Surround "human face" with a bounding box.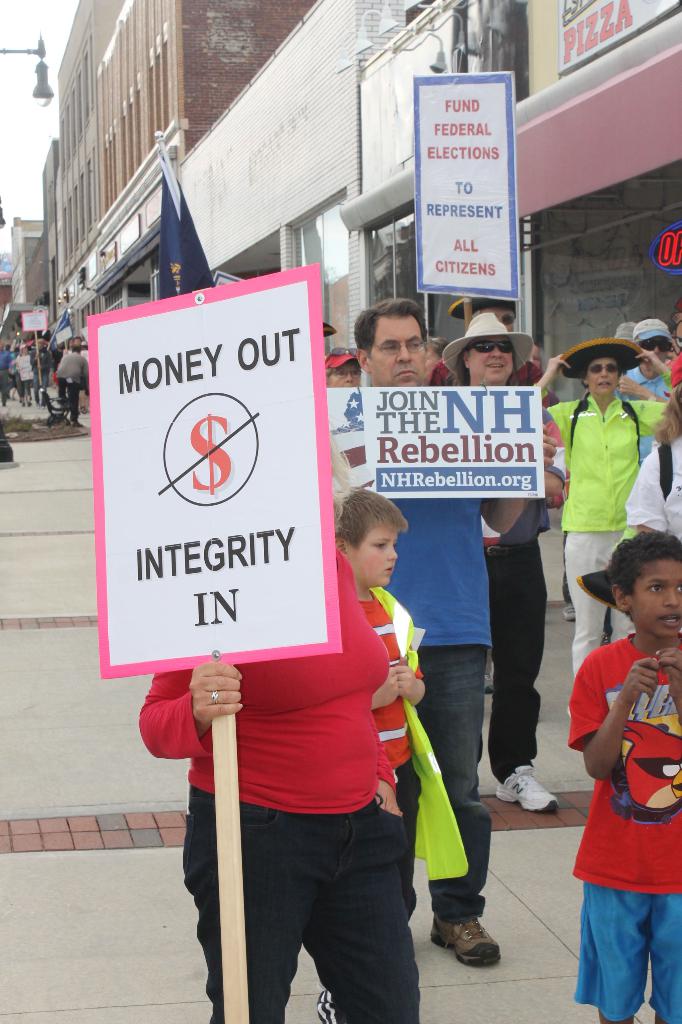
<bbox>530, 343, 542, 371</bbox>.
